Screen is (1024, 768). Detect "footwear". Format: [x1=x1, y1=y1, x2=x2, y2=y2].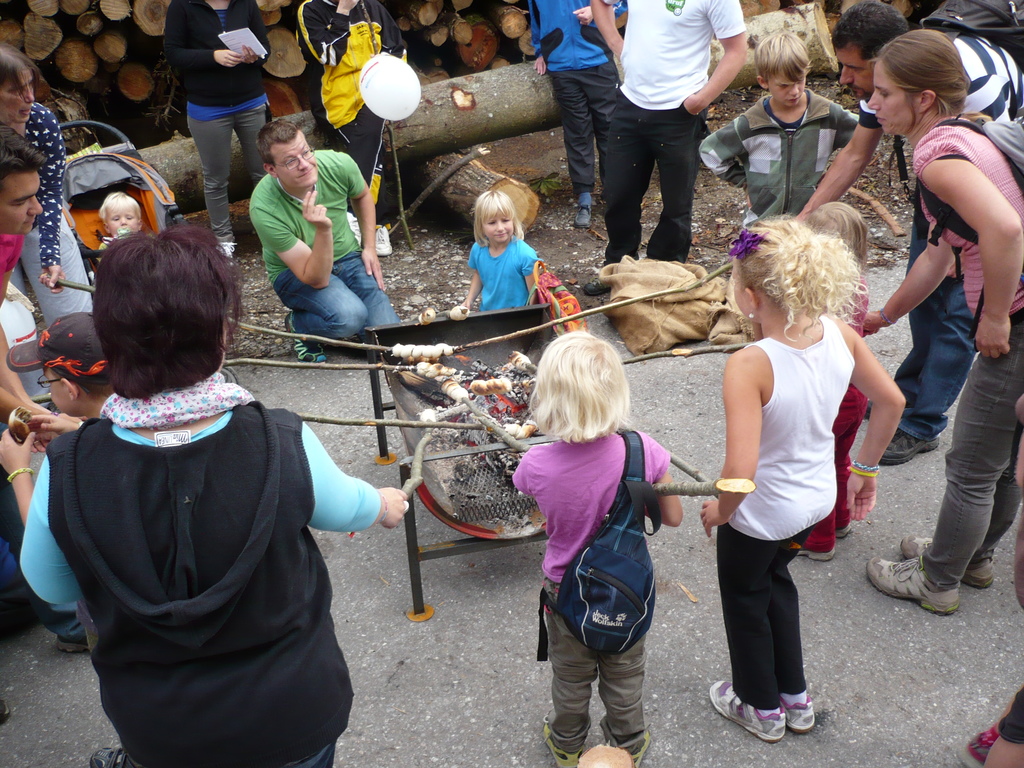
[x1=544, y1=706, x2=591, y2=767].
